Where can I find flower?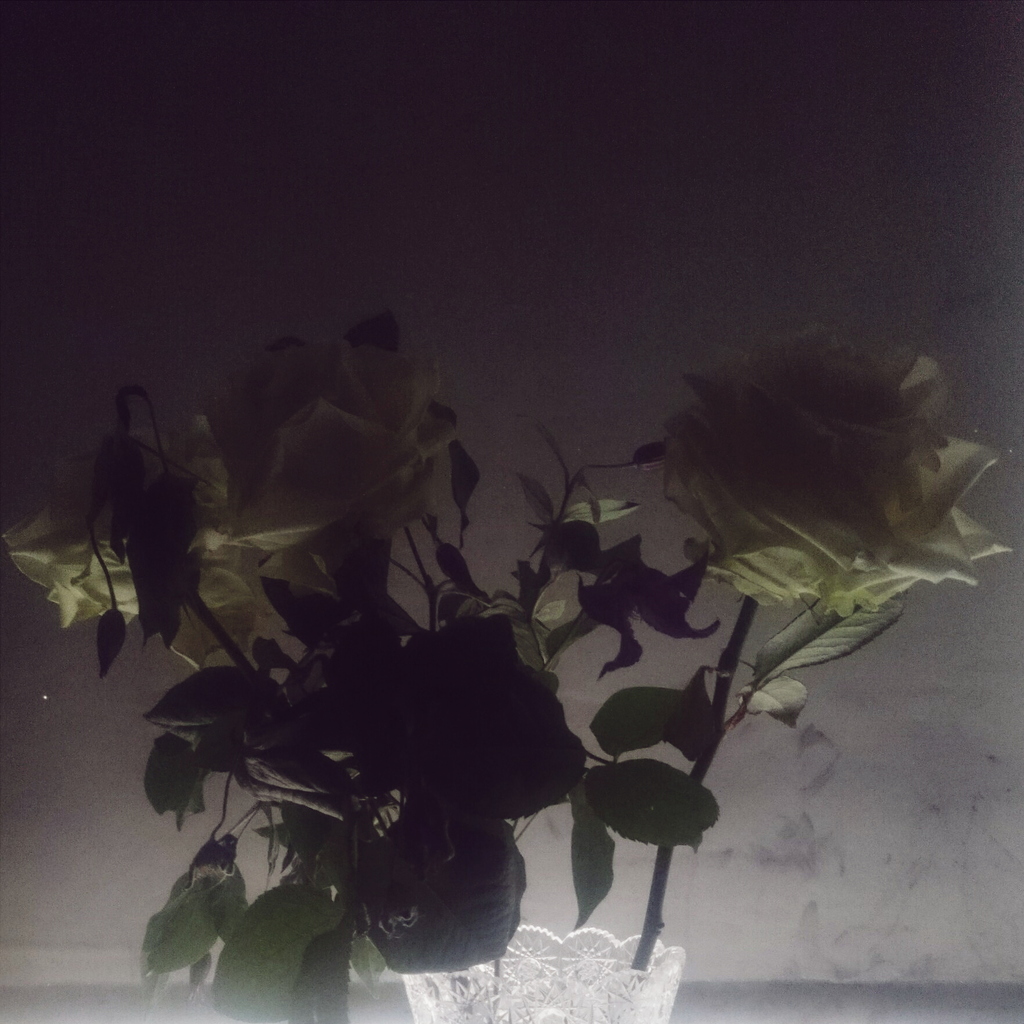
You can find it at bbox(660, 340, 1020, 610).
